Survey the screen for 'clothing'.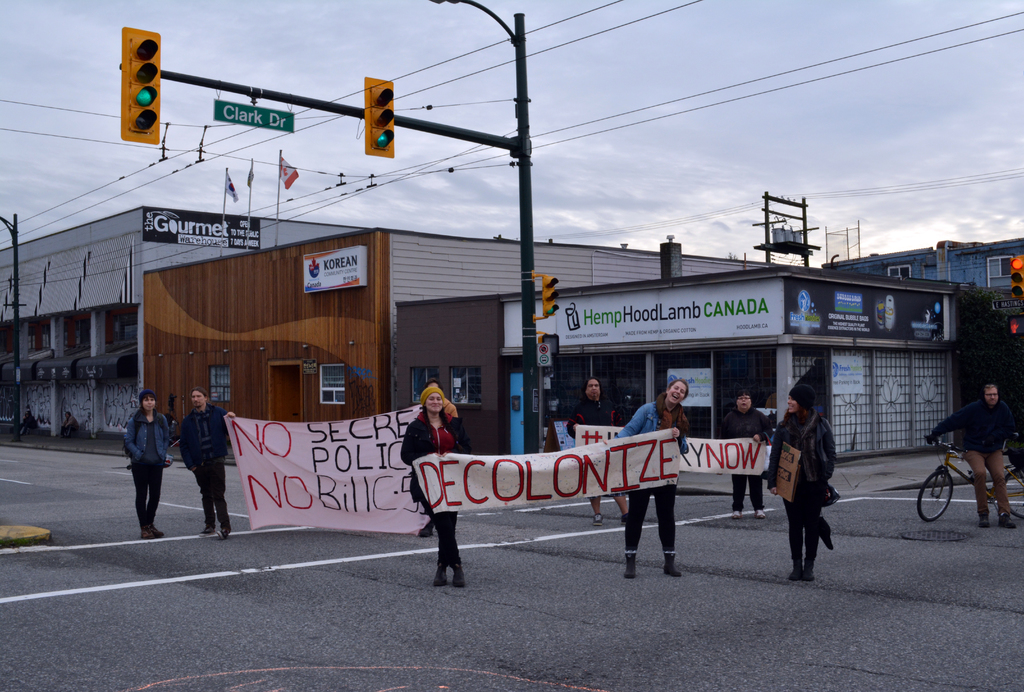
Survey found: (566,398,614,436).
